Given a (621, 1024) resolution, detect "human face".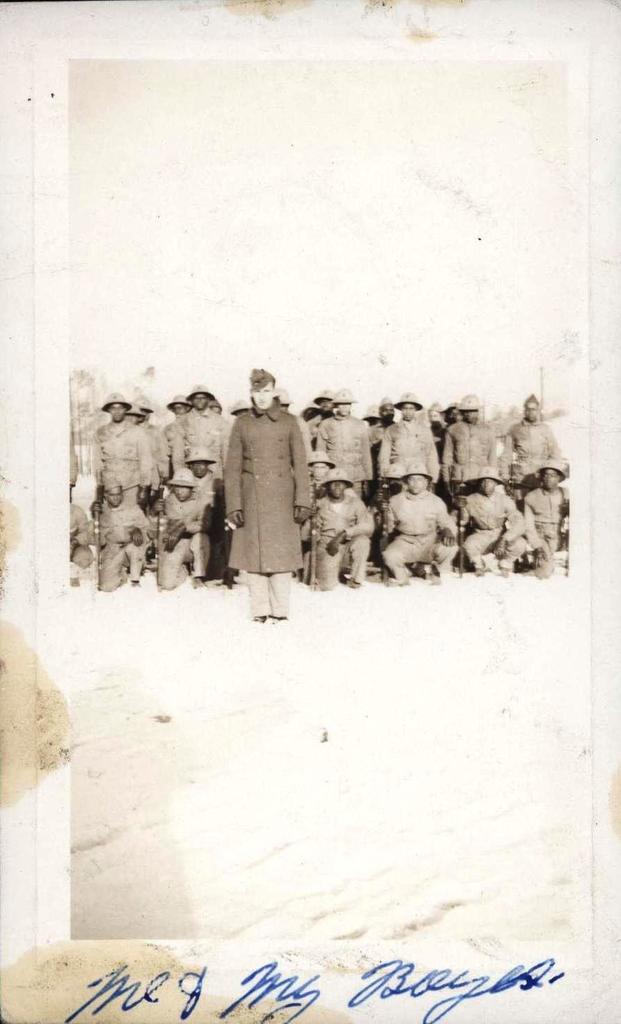
340, 404, 346, 415.
